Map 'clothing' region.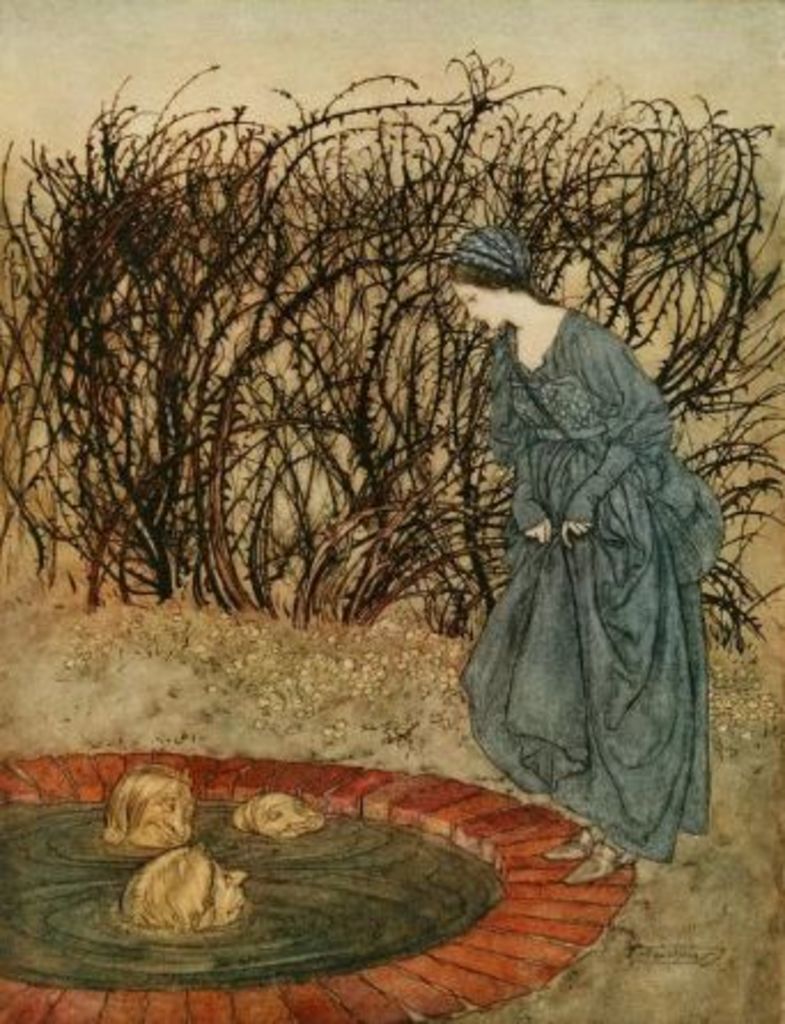
Mapped to (left=468, top=301, right=730, bottom=861).
